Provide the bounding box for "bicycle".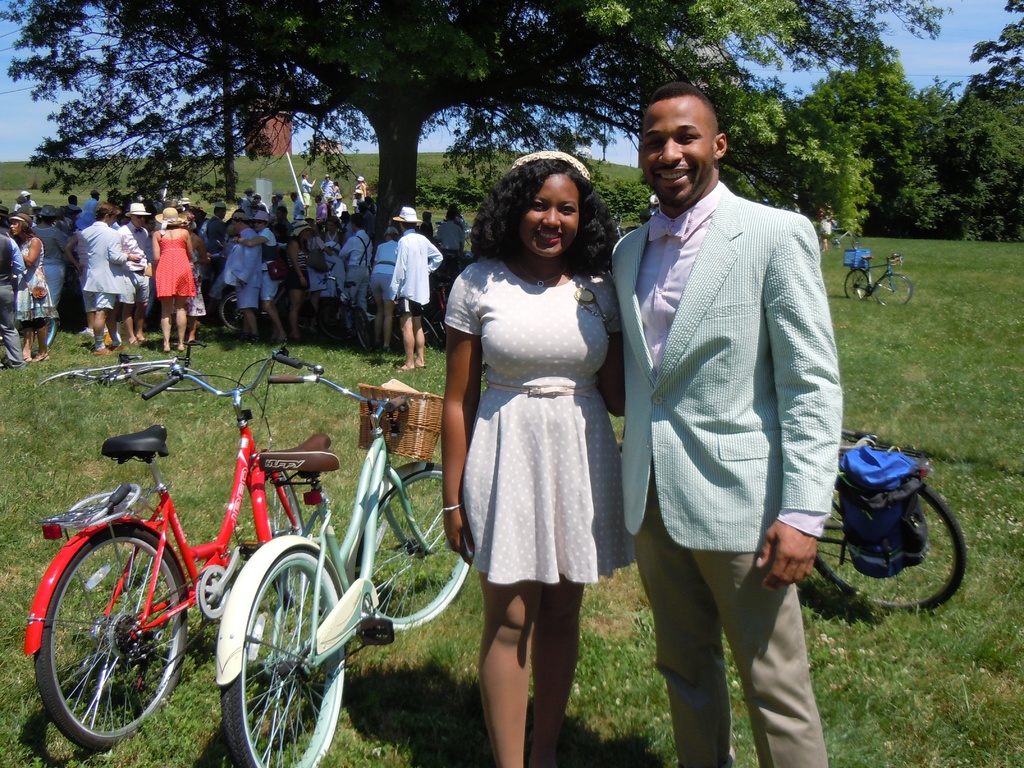
box=[611, 214, 624, 243].
